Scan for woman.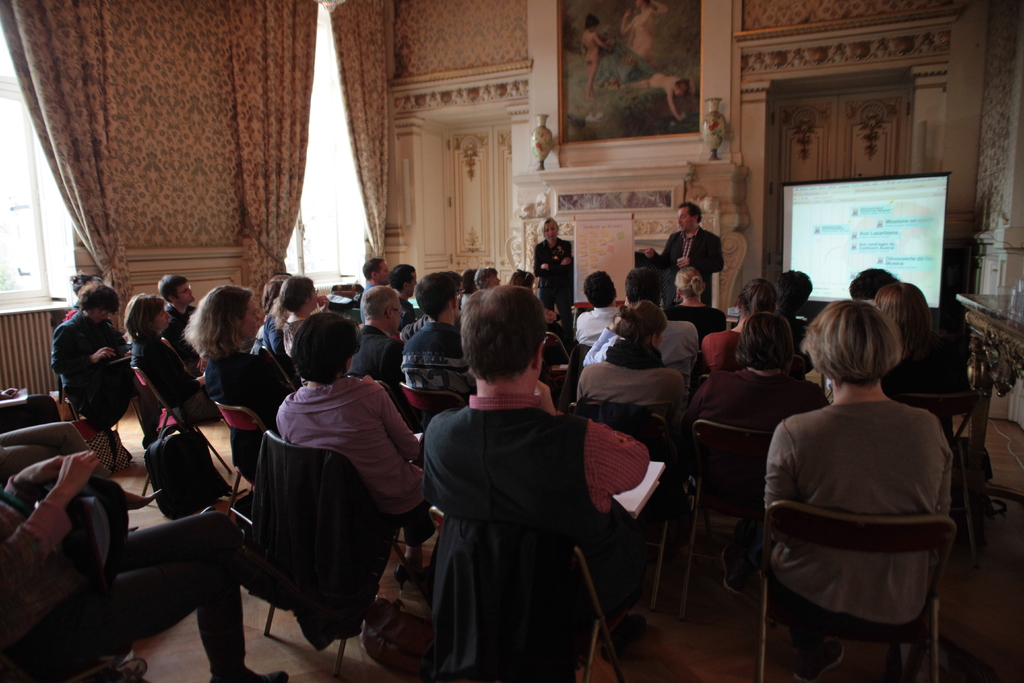
Scan result: [left=662, top=261, right=730, bottom=341].
